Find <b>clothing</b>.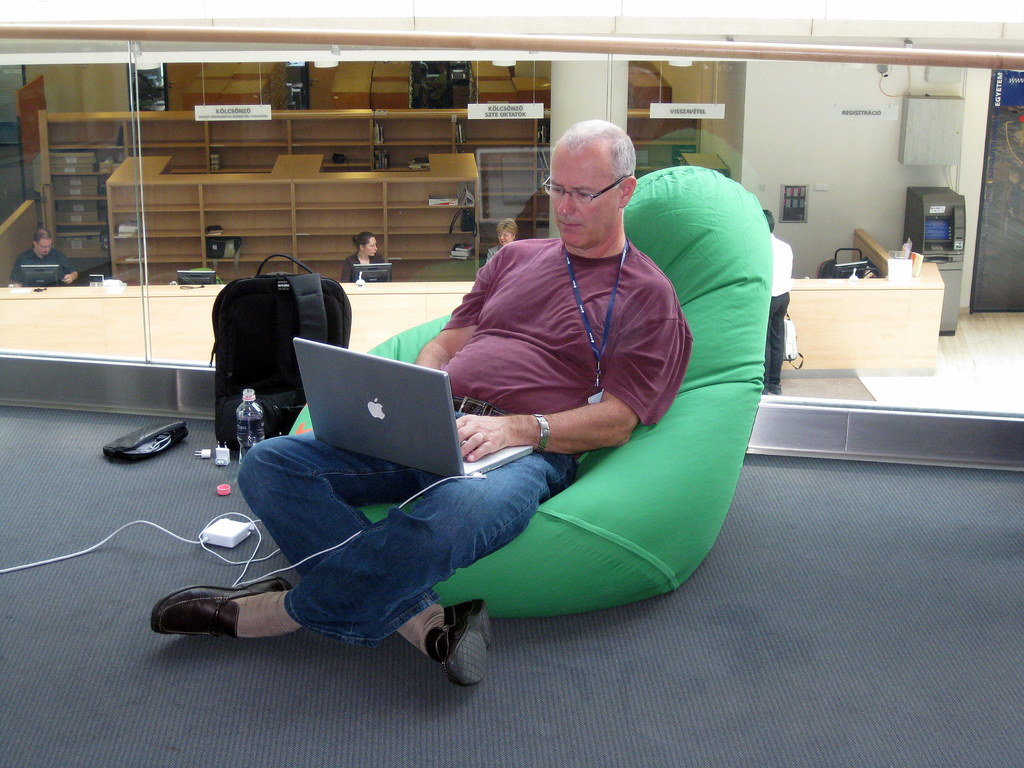
[left=339, top=250, right=385, bottom=282].
